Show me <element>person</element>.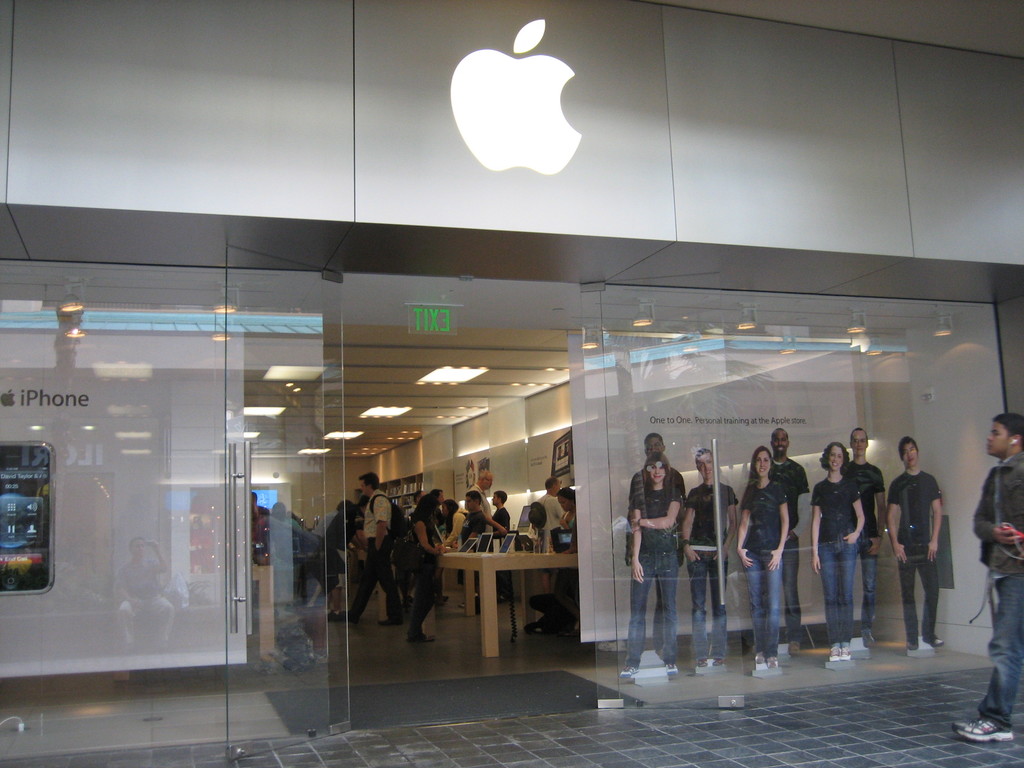
<element>person</element> is here: Rect(849, 427, 884, 646).
